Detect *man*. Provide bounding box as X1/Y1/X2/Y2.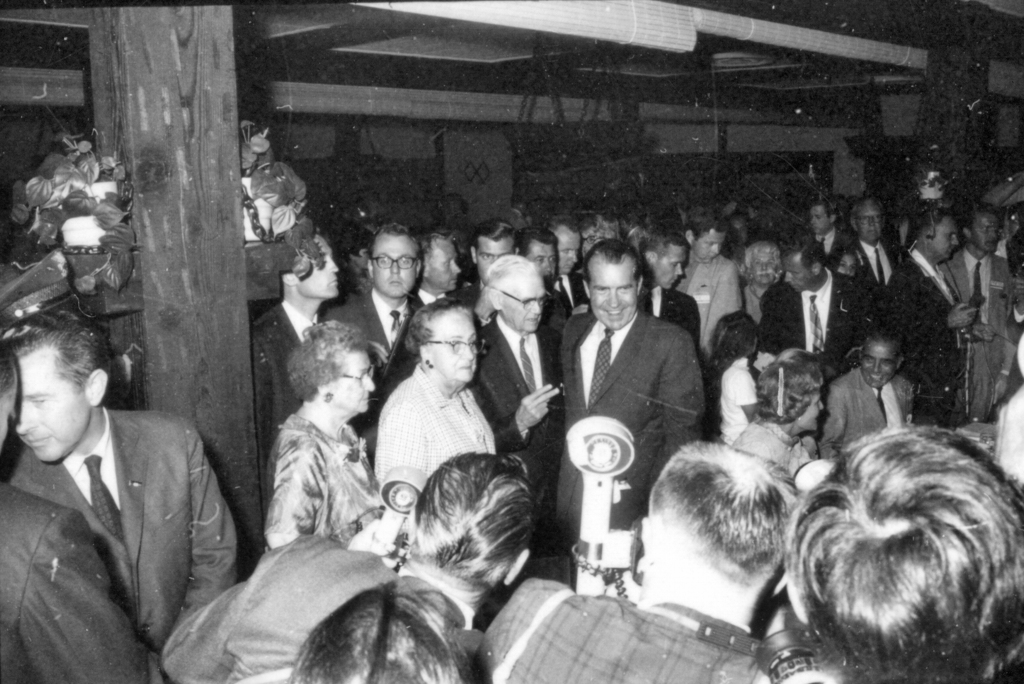
248/234/342/519.
